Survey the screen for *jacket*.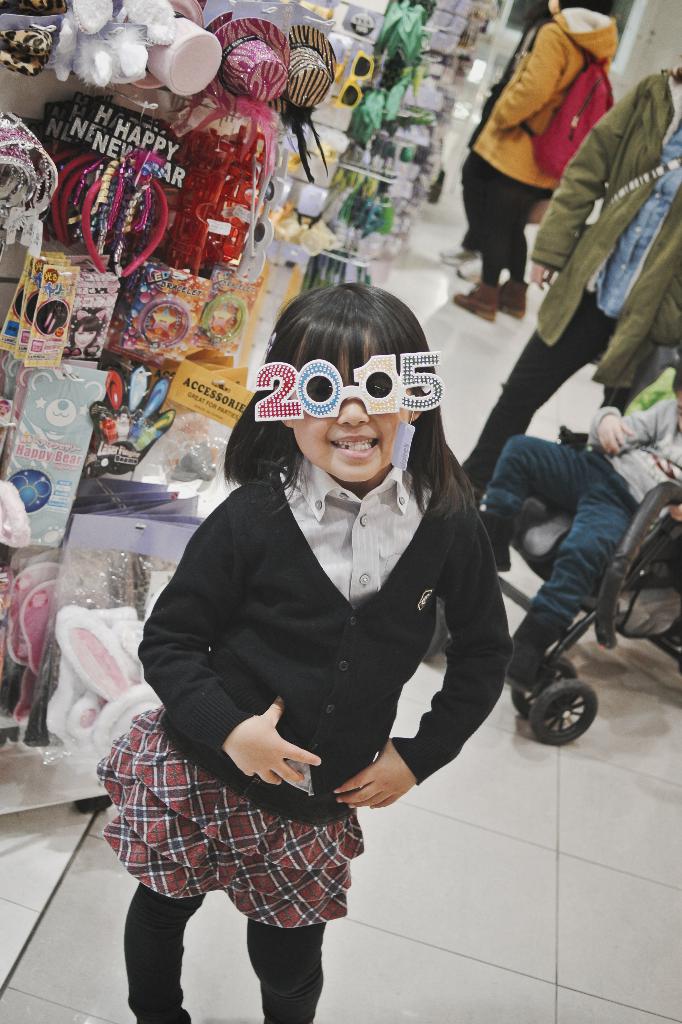
Survey found: locate(171, 410, 559, 826).
